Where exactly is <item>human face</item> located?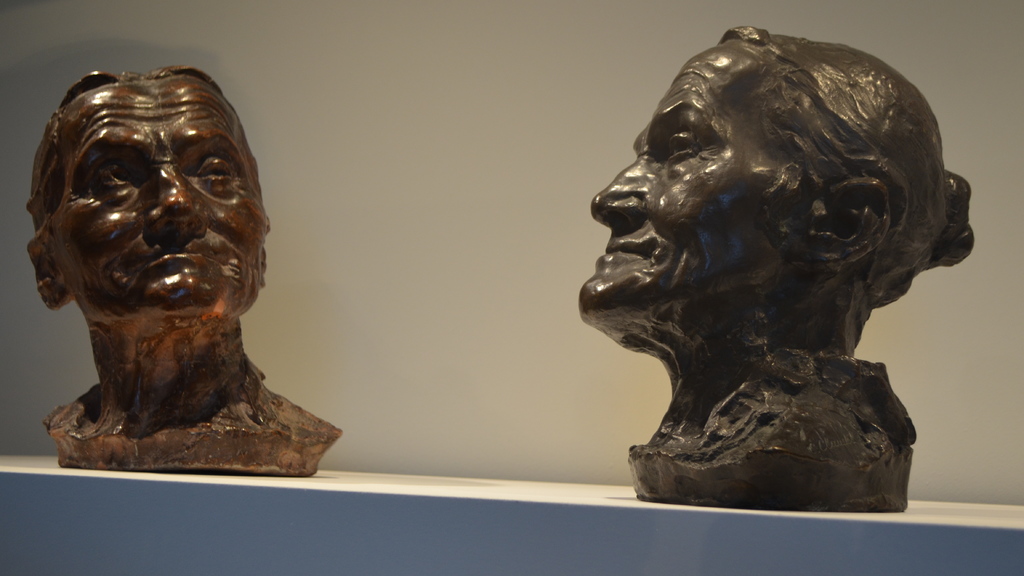
Its bounding box is crop(42, 78, 266, 317).
